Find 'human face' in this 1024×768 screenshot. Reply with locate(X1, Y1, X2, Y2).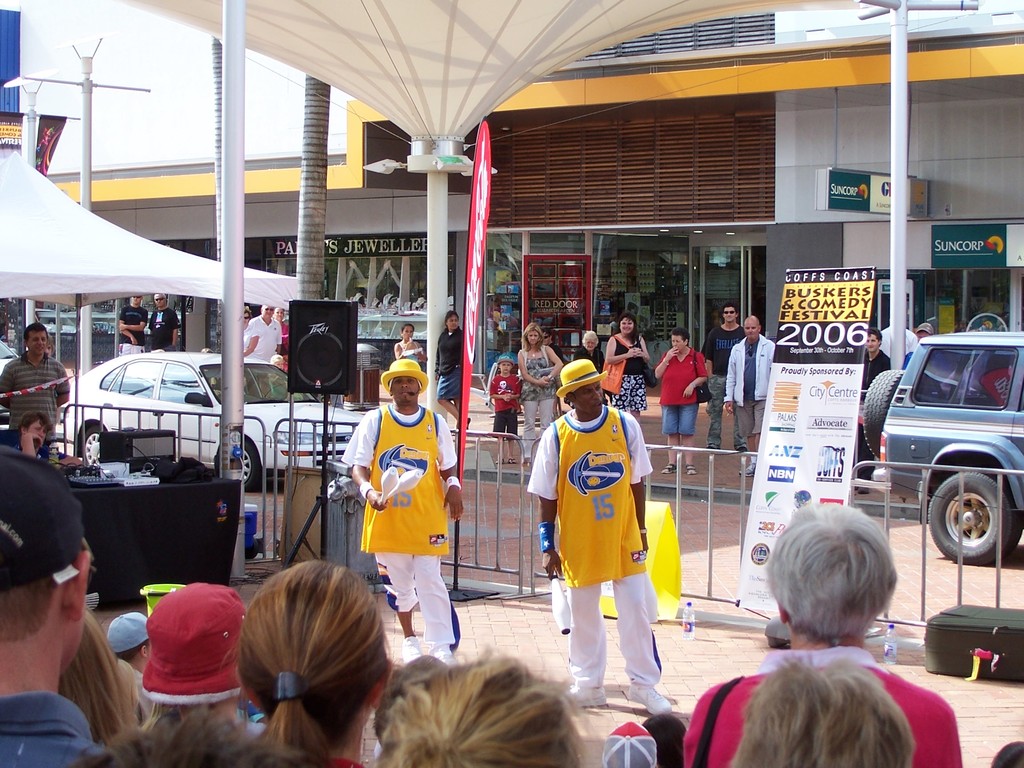
locate(617, 318, 633, 333).
